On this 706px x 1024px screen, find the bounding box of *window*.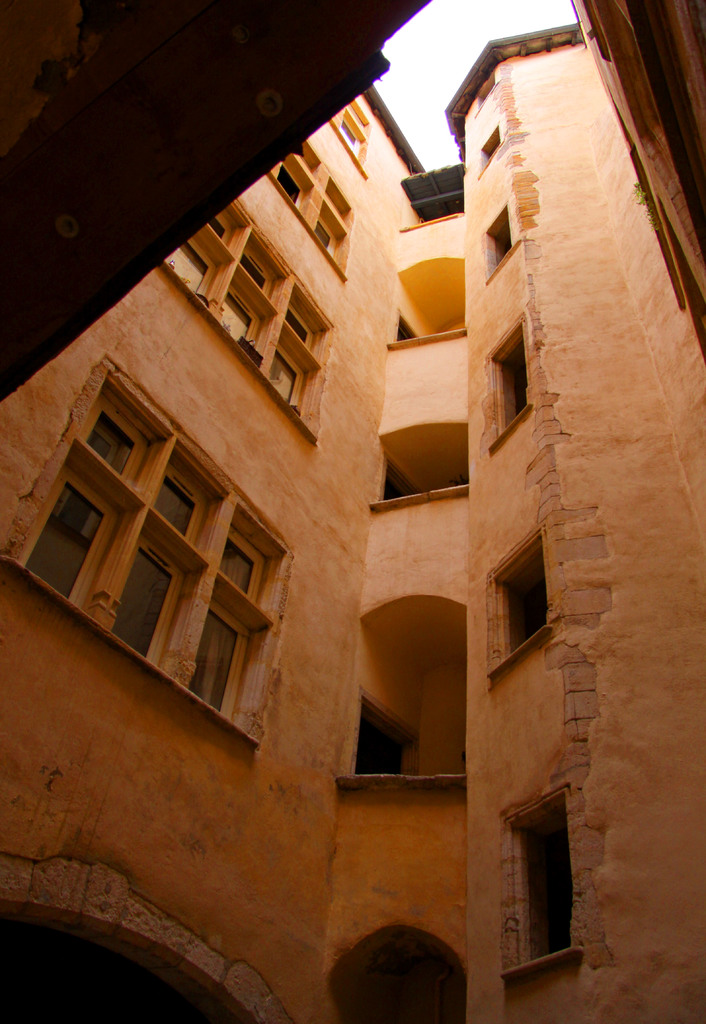
Bounding box: l=262, t=140, r=369, b=280.
